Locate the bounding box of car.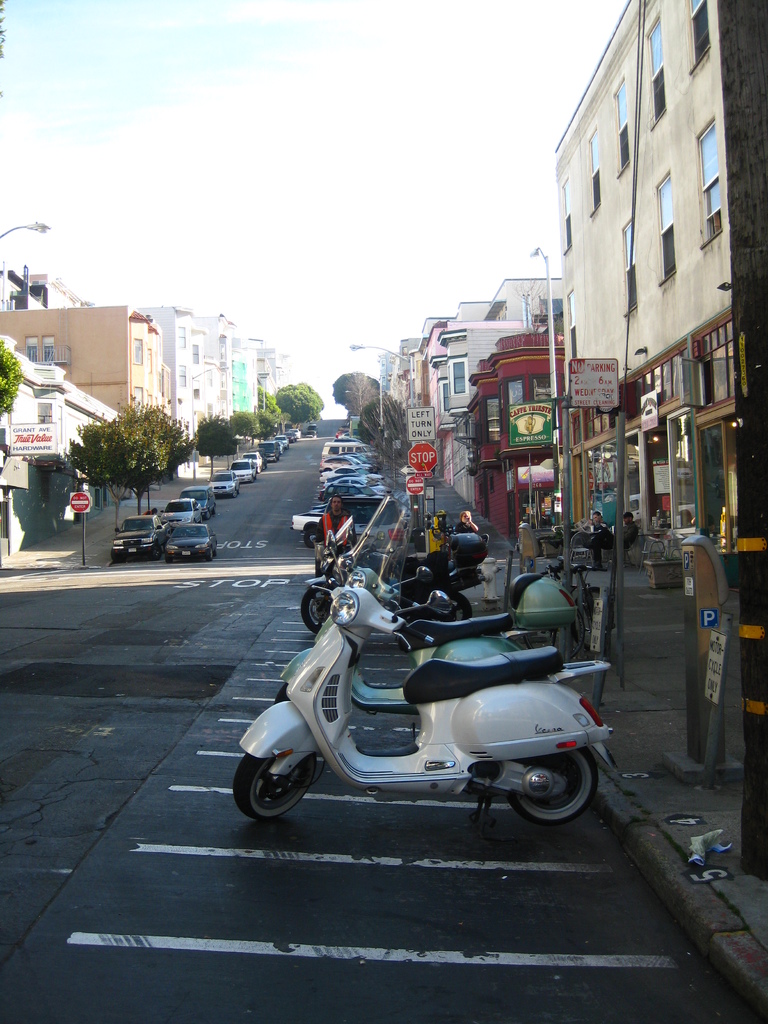
Bounding box: box=[259, 441, 278, 460].
